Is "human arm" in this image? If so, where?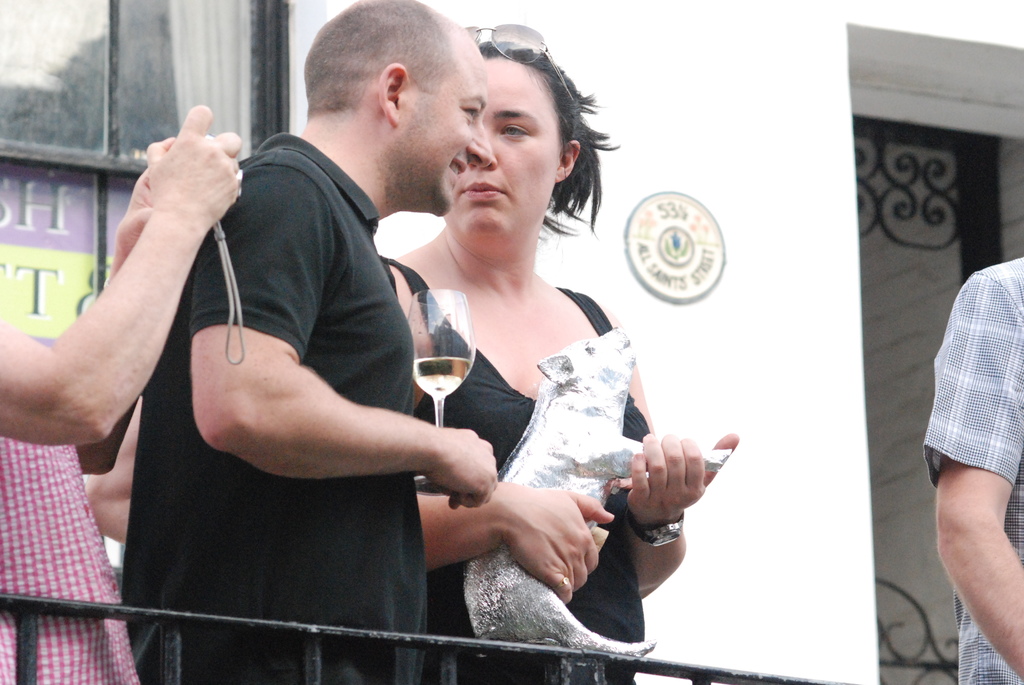
Yes, at (left=81, top=389, right=141, bottom=542).
